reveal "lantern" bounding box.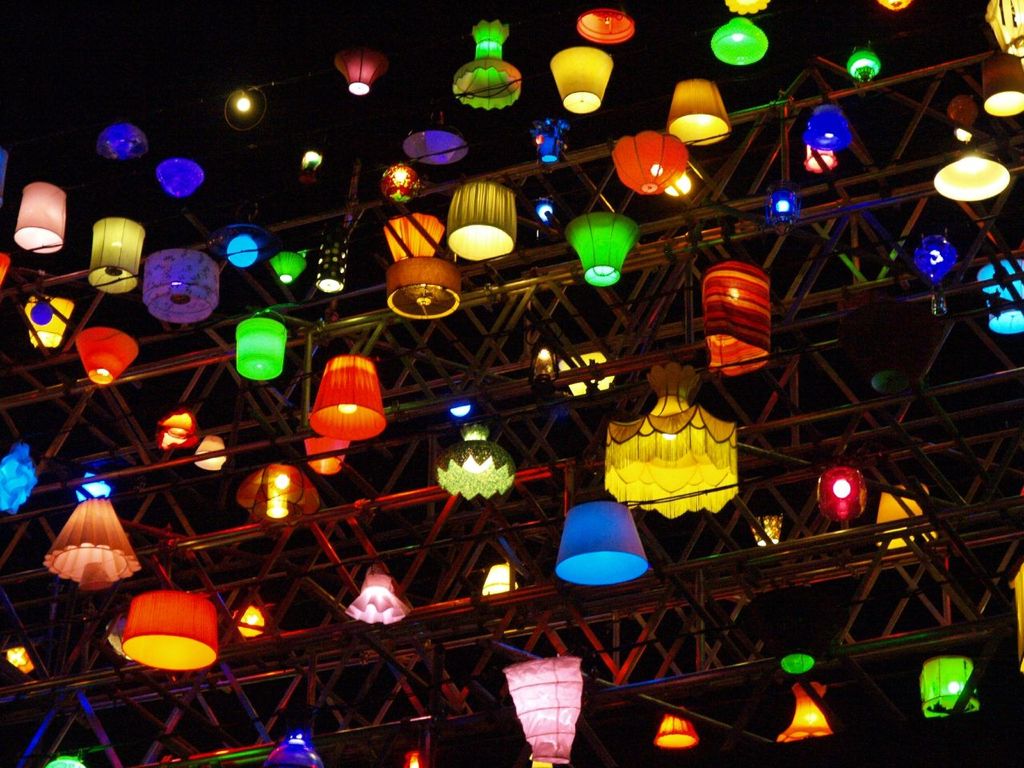
Revealed: box=[530, 119, 570, 162].
